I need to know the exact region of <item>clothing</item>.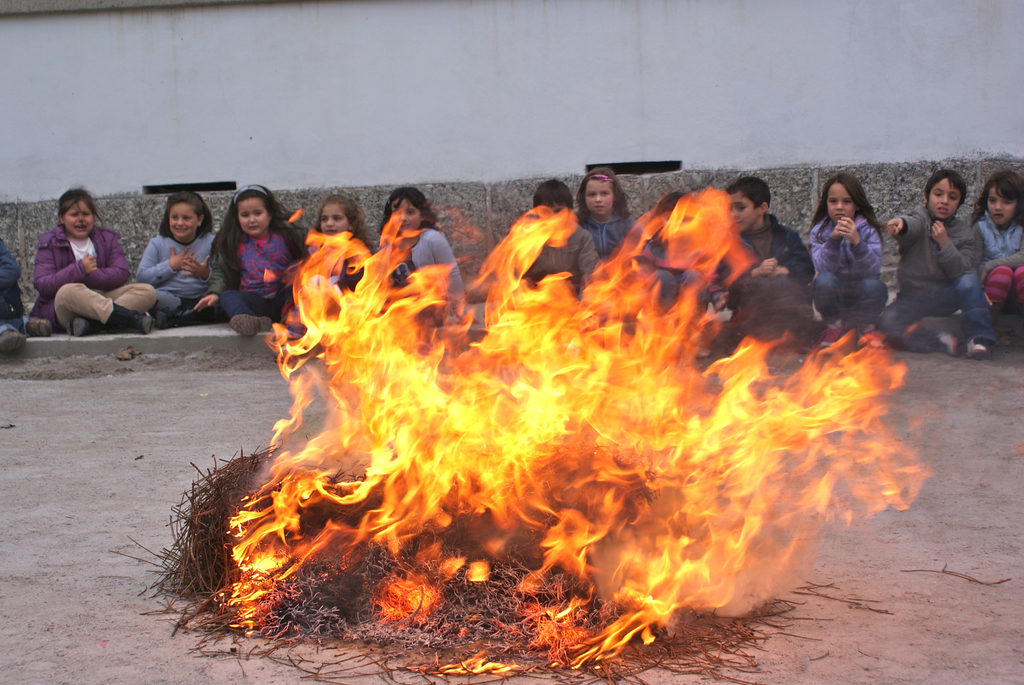
Region: bbox(356, 227, 470, 313).
